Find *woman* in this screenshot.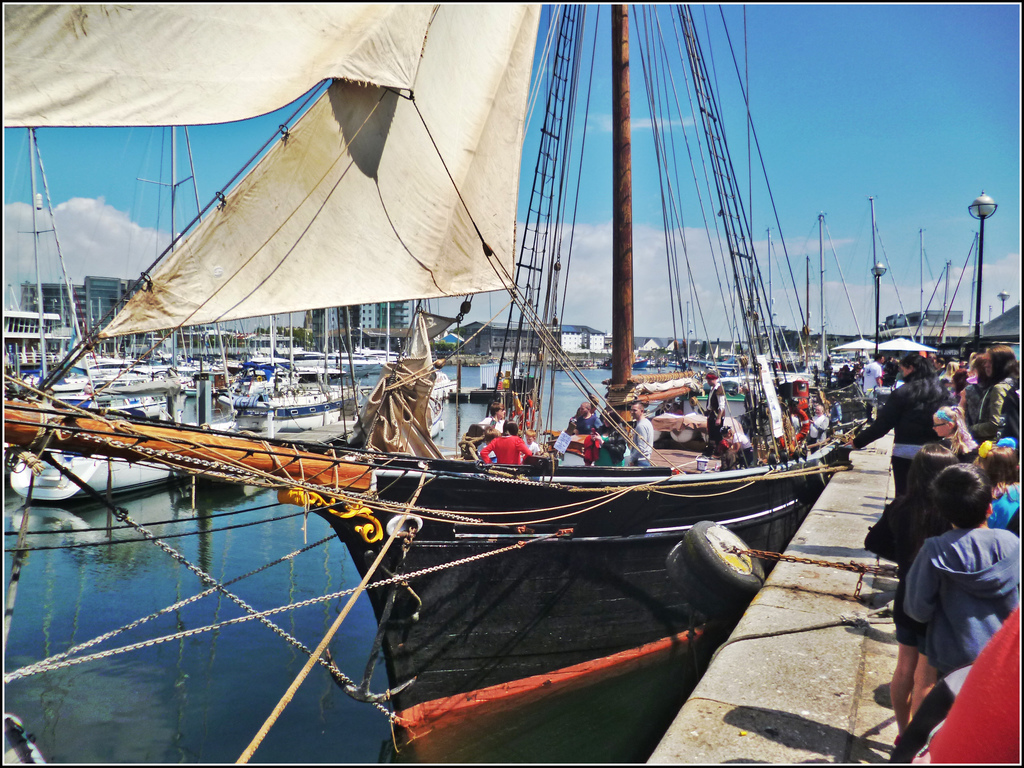
The bounding box for *woman* is 586 404 628 472.
